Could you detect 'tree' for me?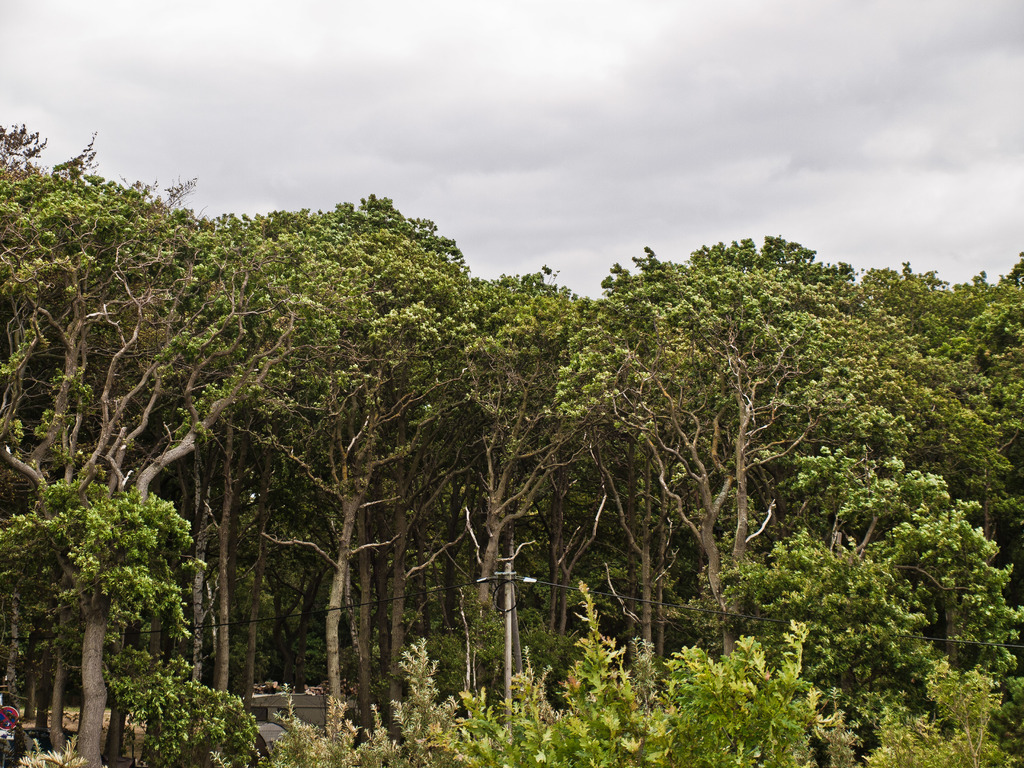
Detection result: detection(0, 124, 308, 767).
